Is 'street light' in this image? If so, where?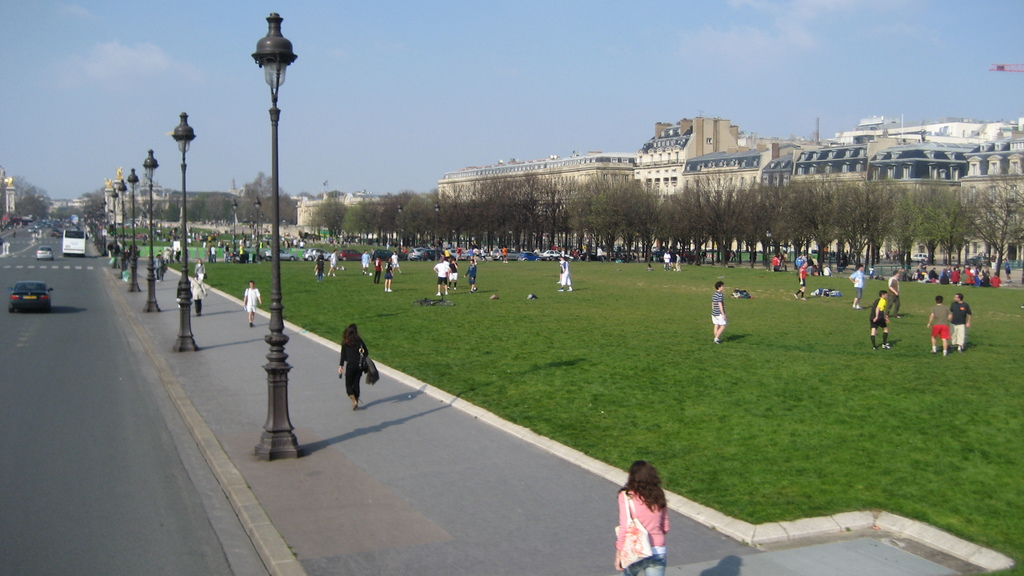
Yes, at <region>117, 175, 124, 276</region>.
